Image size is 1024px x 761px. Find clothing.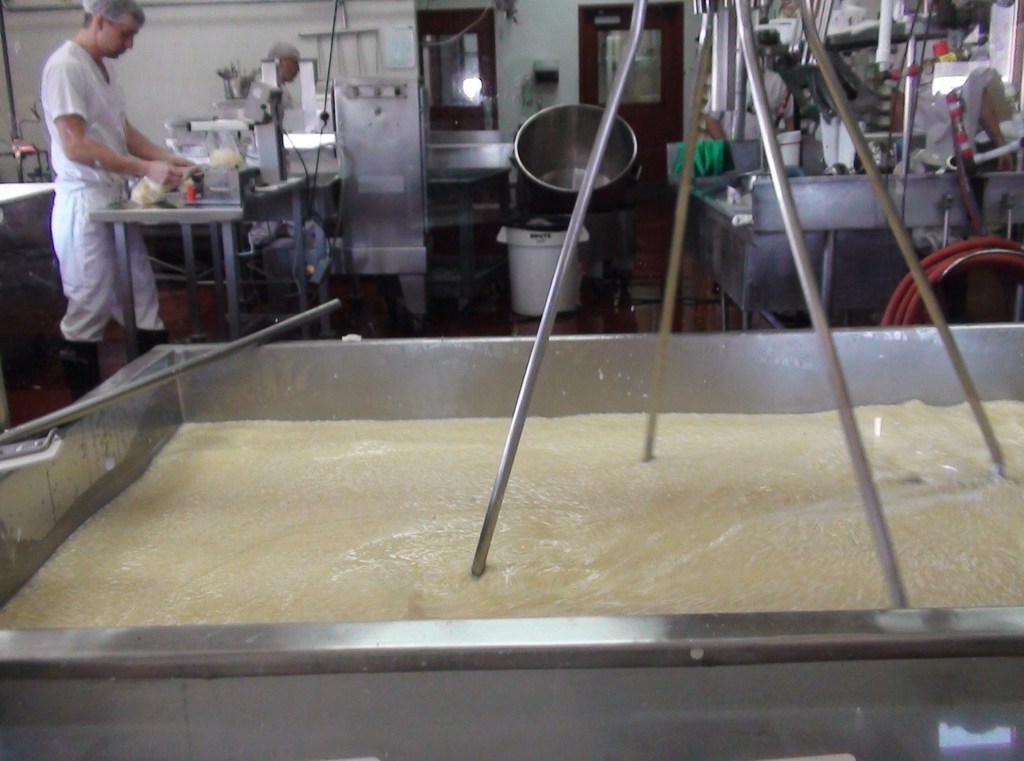
704, 66, 789, 128.
